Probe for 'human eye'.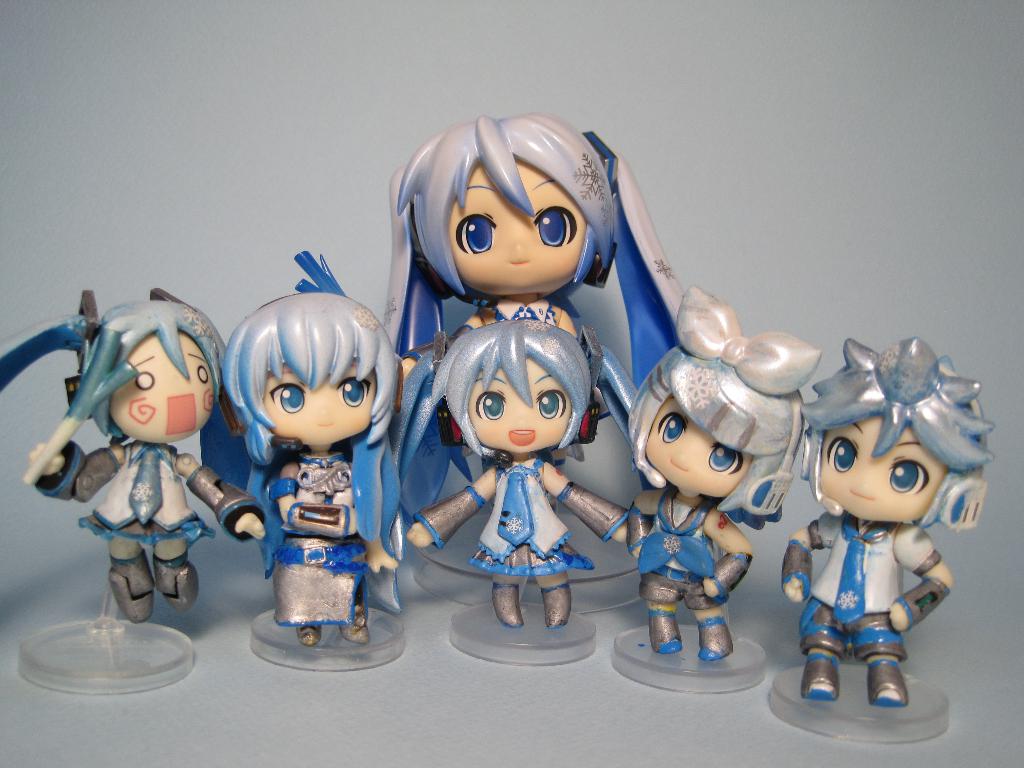
Probe result: [660,408,686,445].
